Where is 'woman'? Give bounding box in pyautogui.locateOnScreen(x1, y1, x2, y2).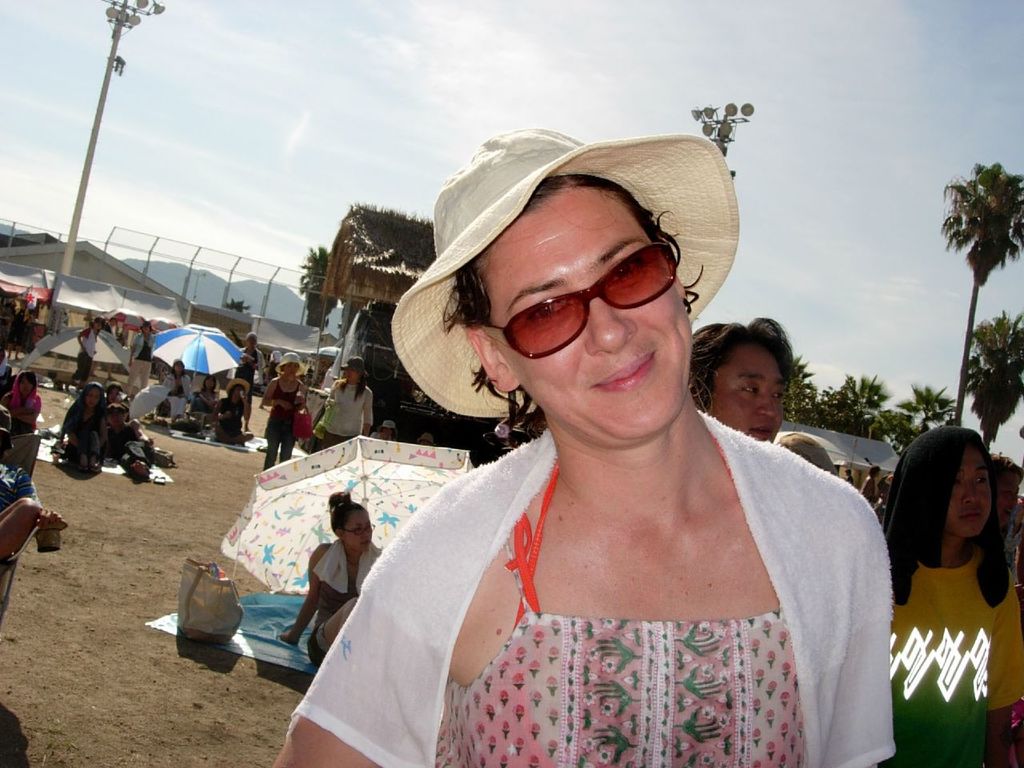
pyautogui.locateOnScreen(266, 123, 898, 767).
